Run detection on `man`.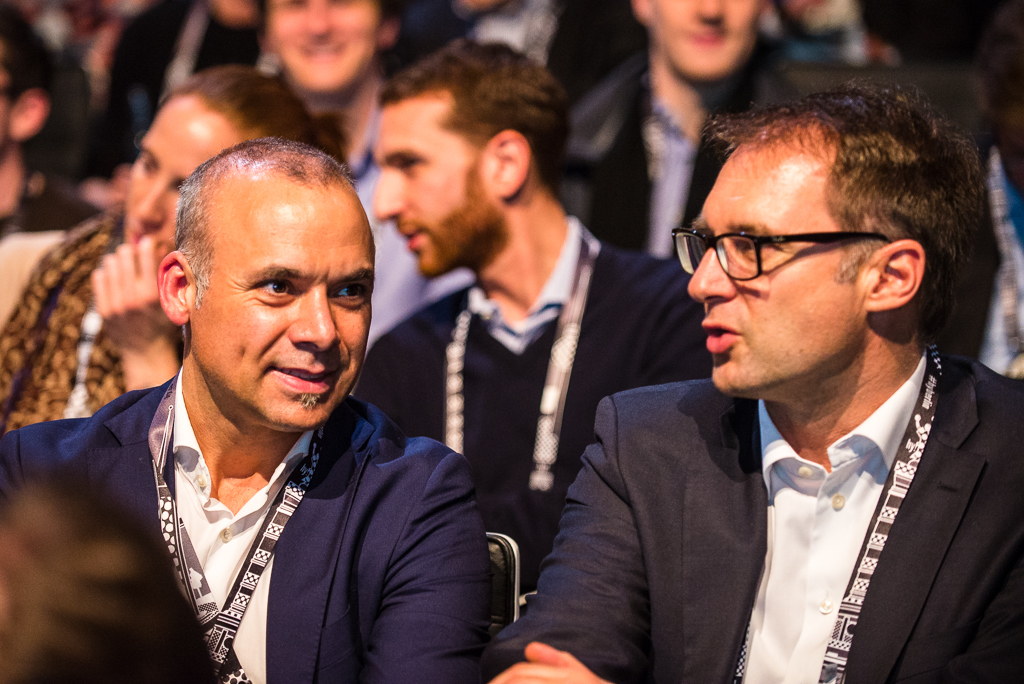
Result: (557, 0, 821, 262).
